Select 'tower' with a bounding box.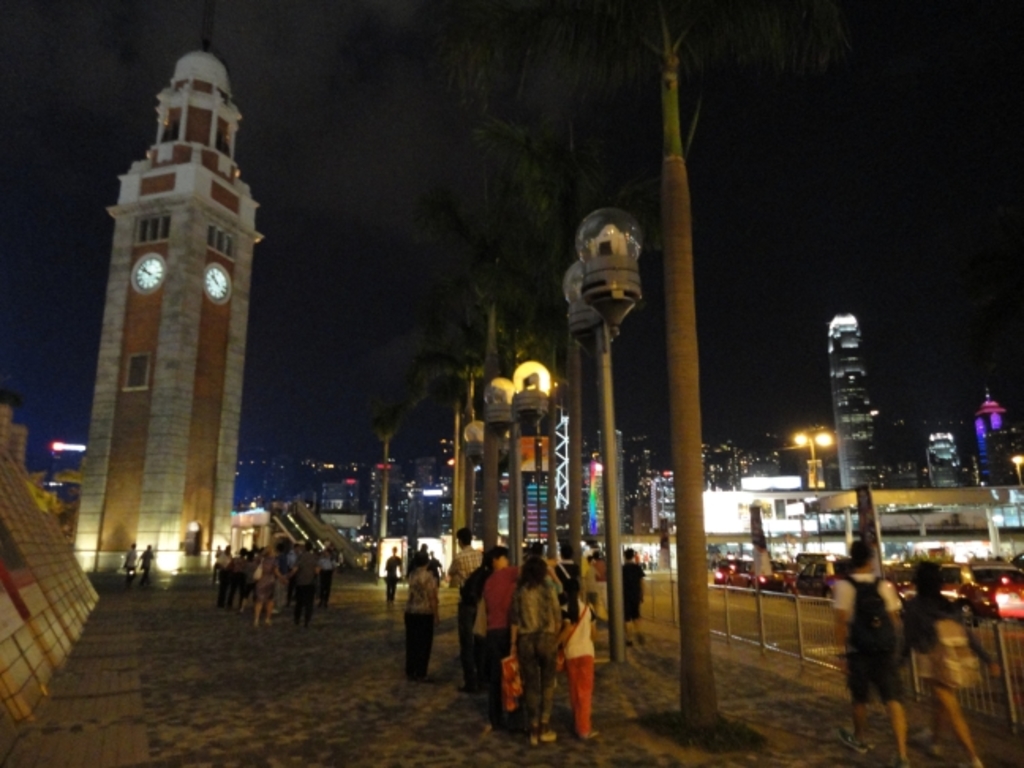
(977,390,1003,485).
